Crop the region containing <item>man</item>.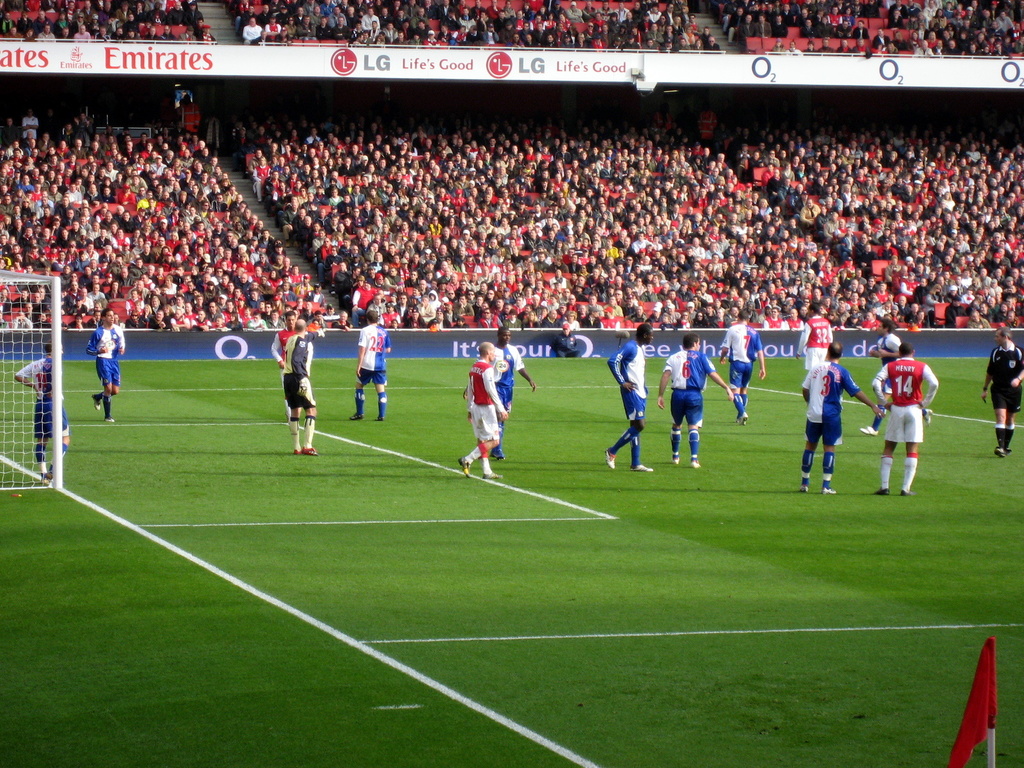
Crop region: pyautogui.locateOnScreen(368, 298, 385, 320).
